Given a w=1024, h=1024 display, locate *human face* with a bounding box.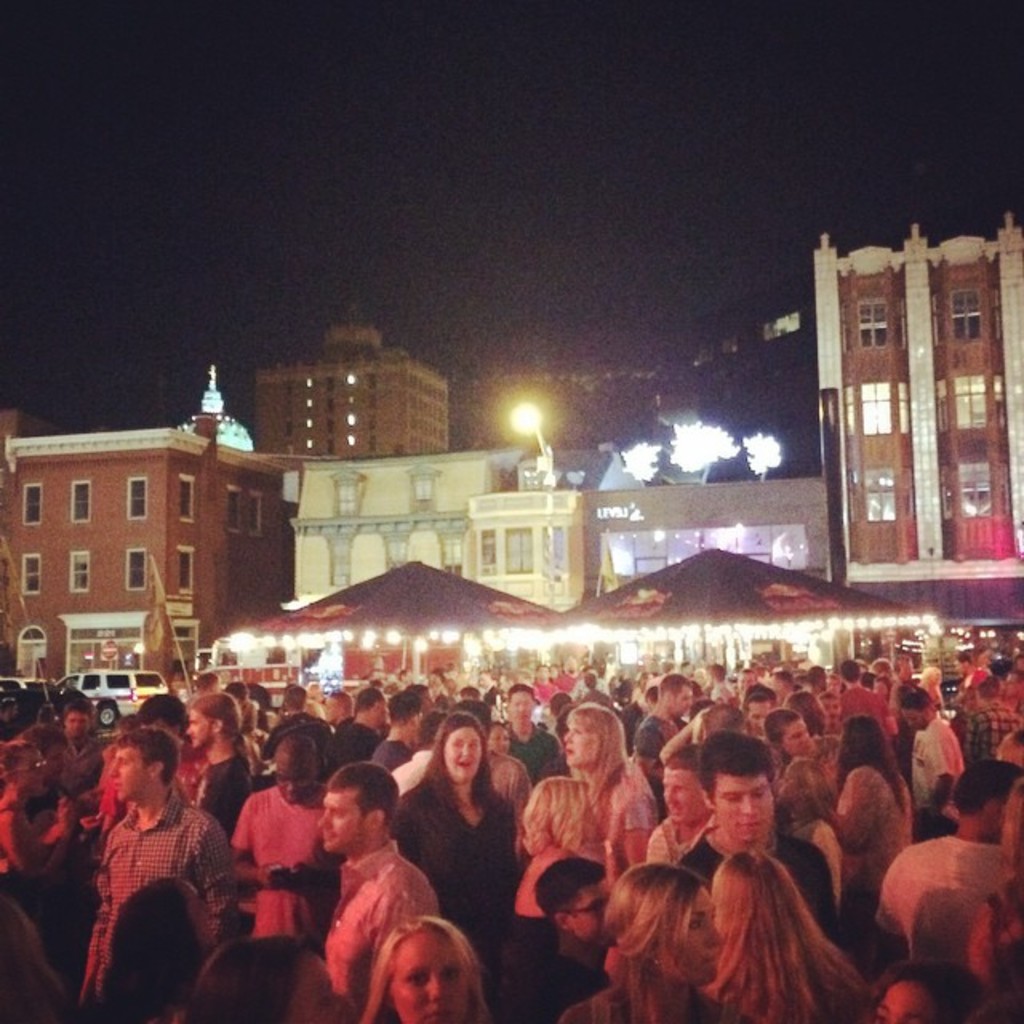
Located: 114:741:147:798.
